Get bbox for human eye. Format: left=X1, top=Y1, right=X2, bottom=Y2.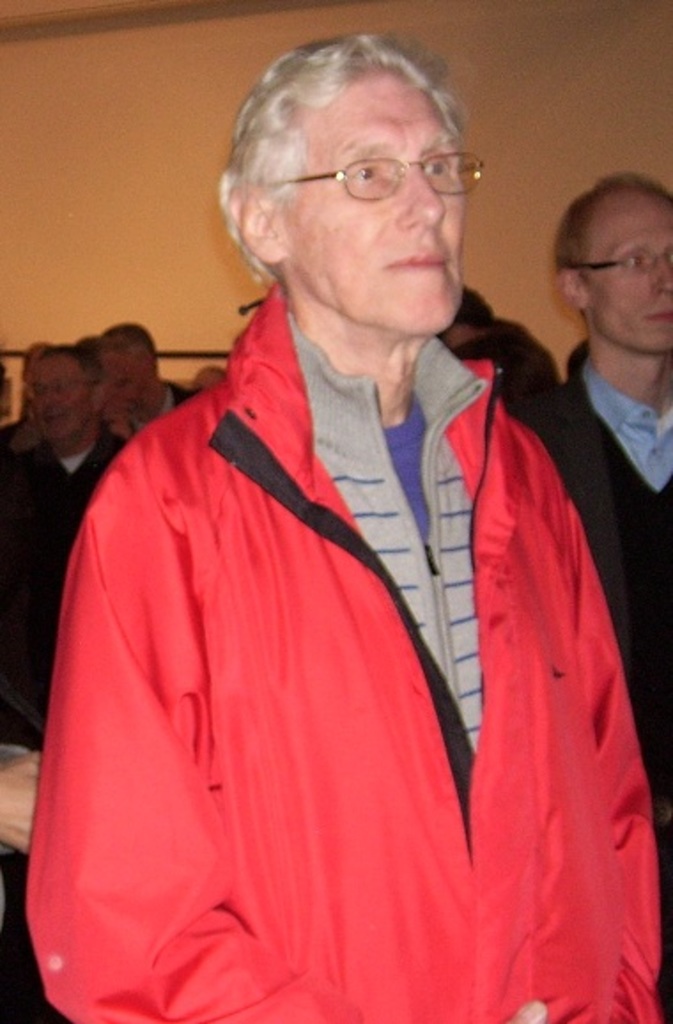
left=345, top=159, right=383, bottom=190.
